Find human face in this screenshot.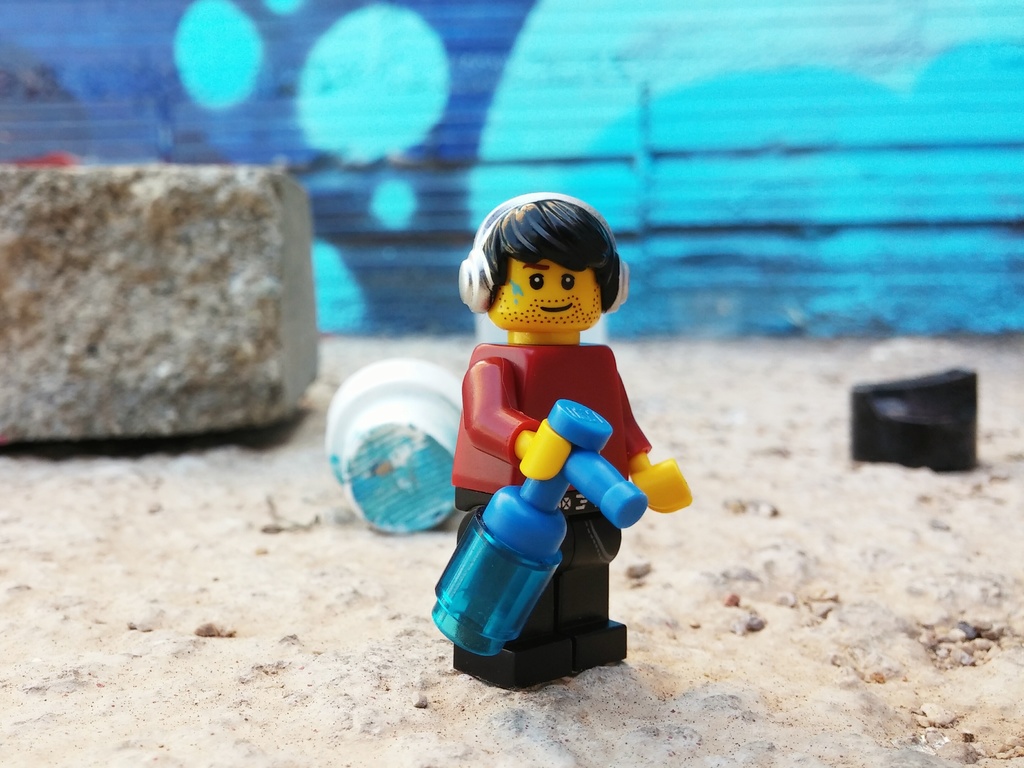
The bounding box for human face is l=486, t=259, r=604, b=335.
